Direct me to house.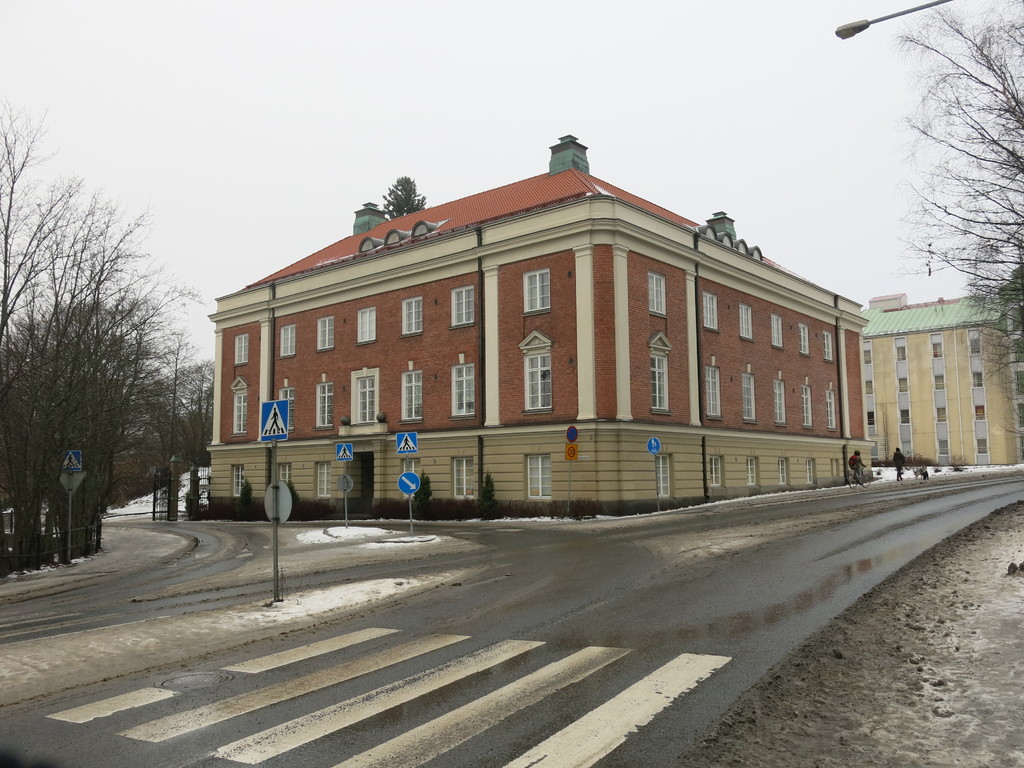
Direction: (left=205, top=125, right=868, bottom=519).
